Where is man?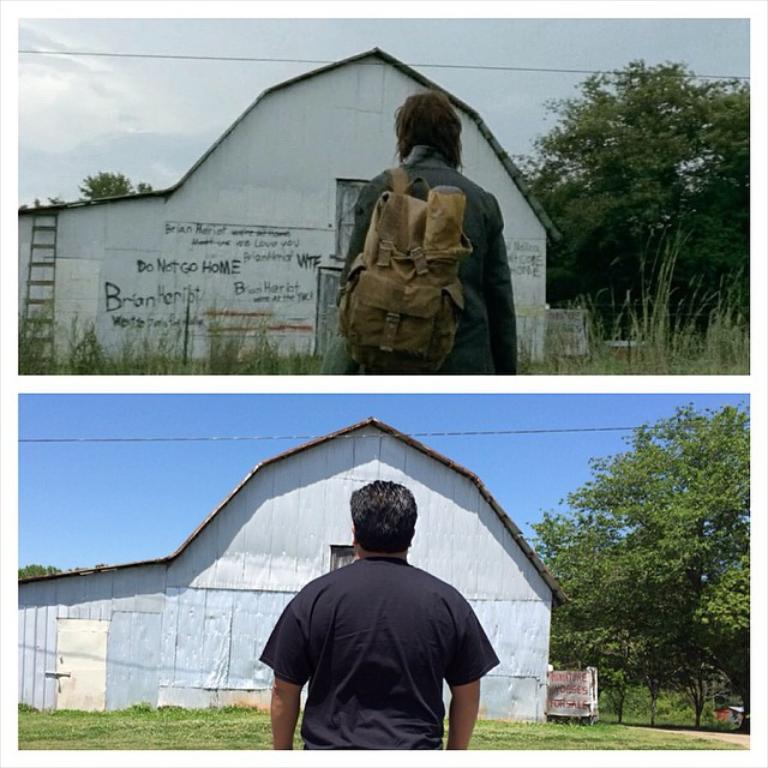
<region>252, 504, 508, 757</region>.
